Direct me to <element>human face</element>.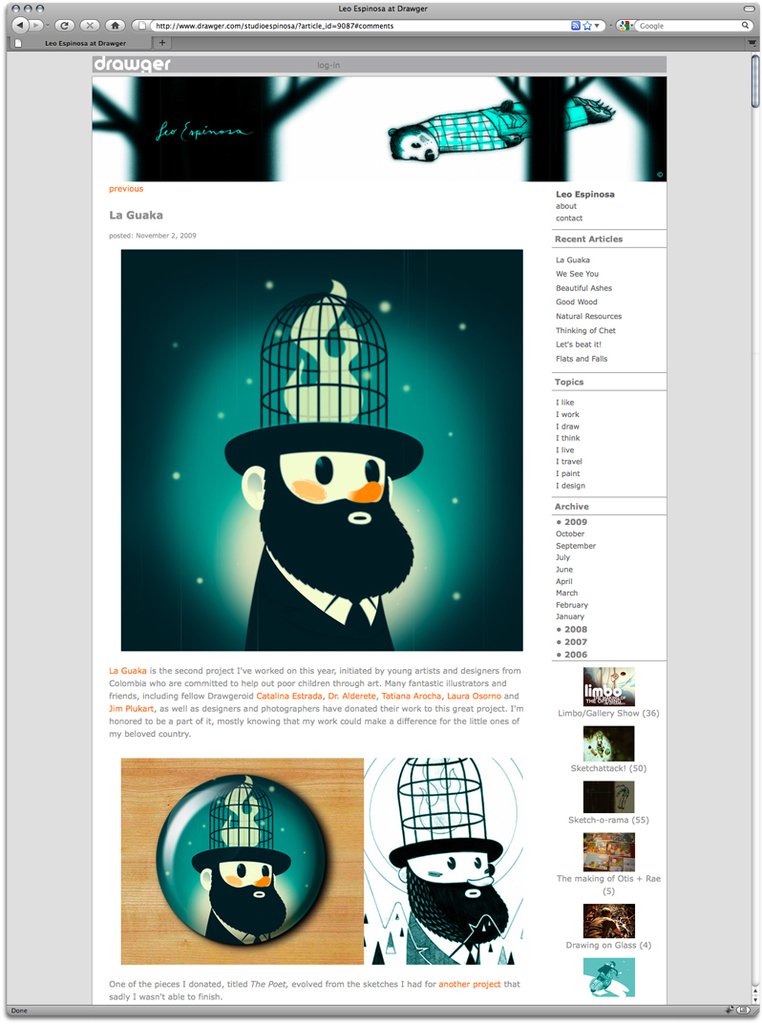
Direction: select_region(208, 864, 286, 934).
